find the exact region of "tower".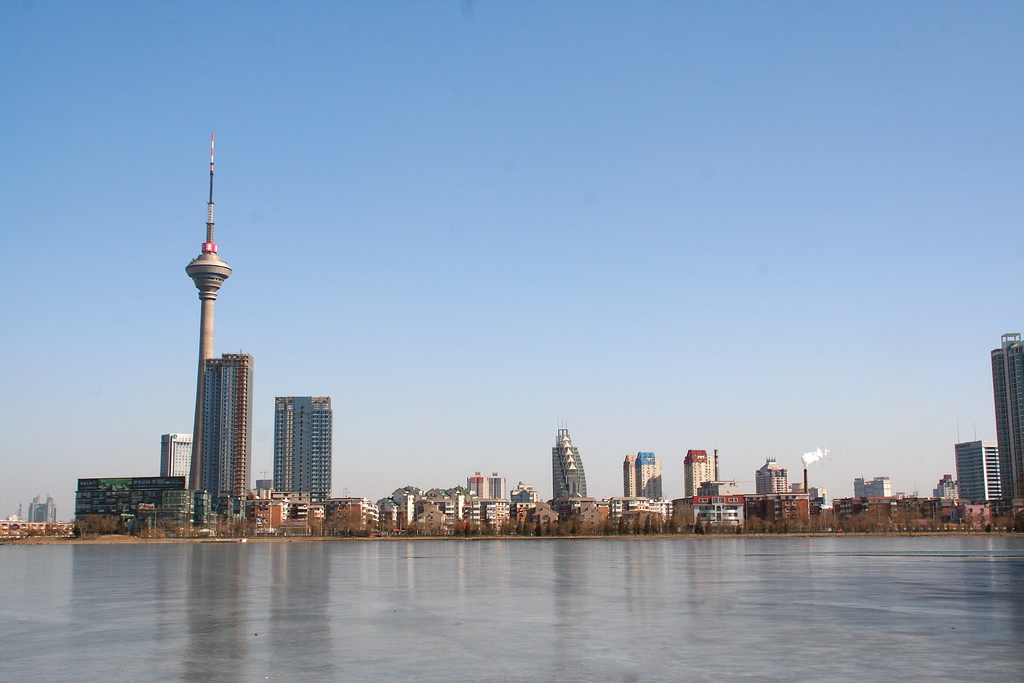
Exact region: locate(25, 493, 55, 531).
